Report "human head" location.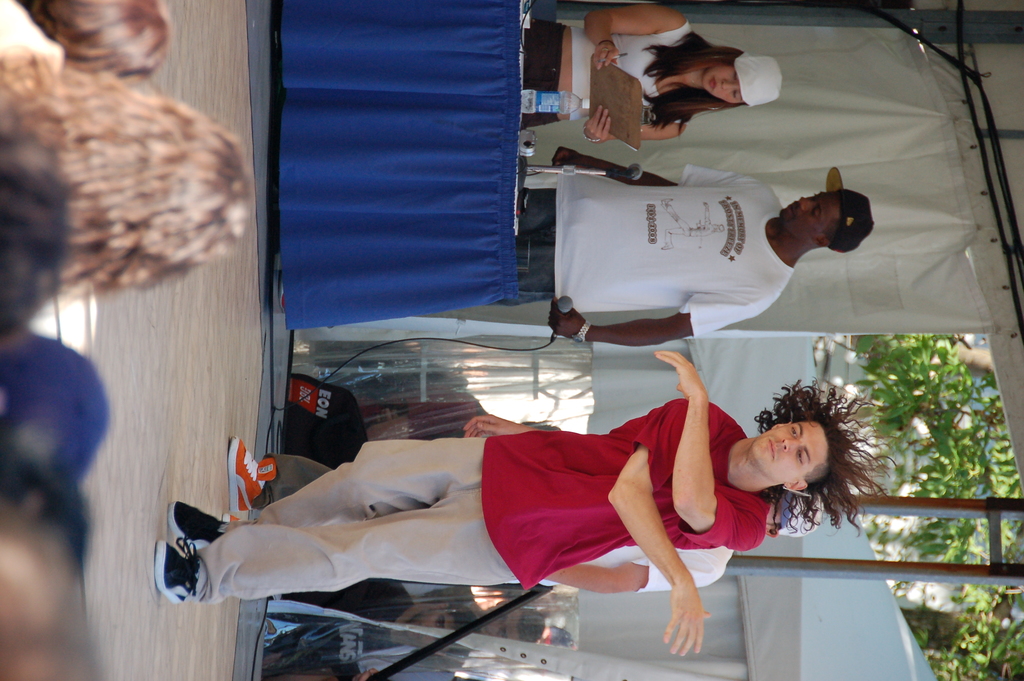
Report: x1=22 y1=0 x2=170 y2=83.
